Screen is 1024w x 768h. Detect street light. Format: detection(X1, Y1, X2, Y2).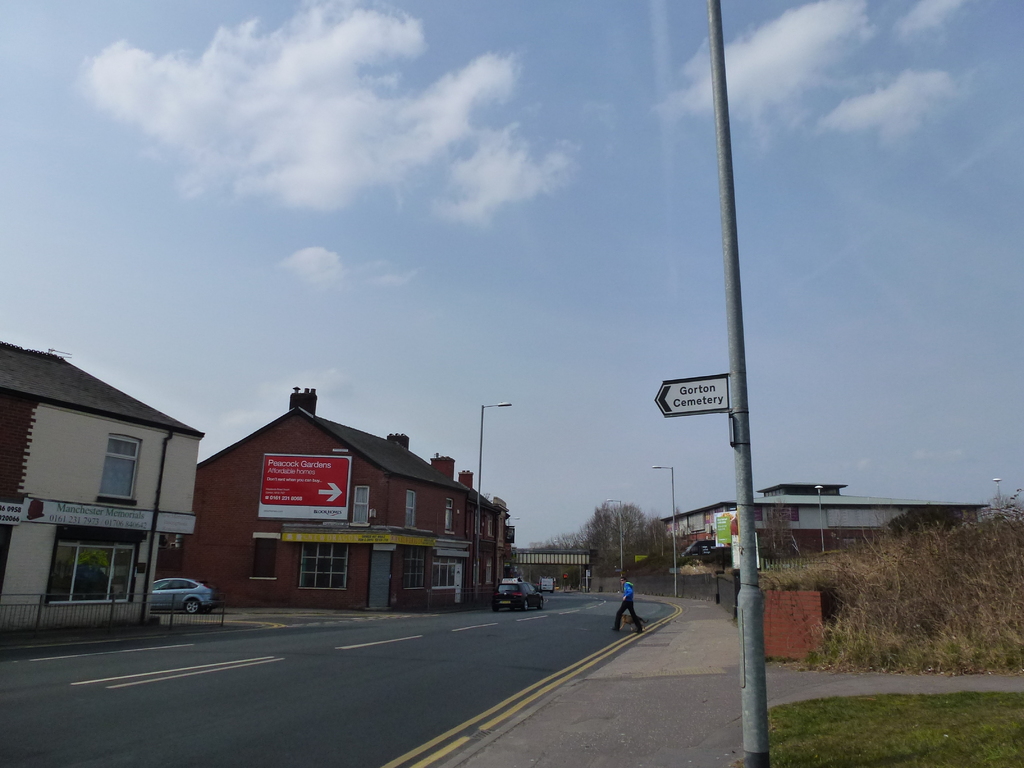
detection(554, 535, 558, 545).
